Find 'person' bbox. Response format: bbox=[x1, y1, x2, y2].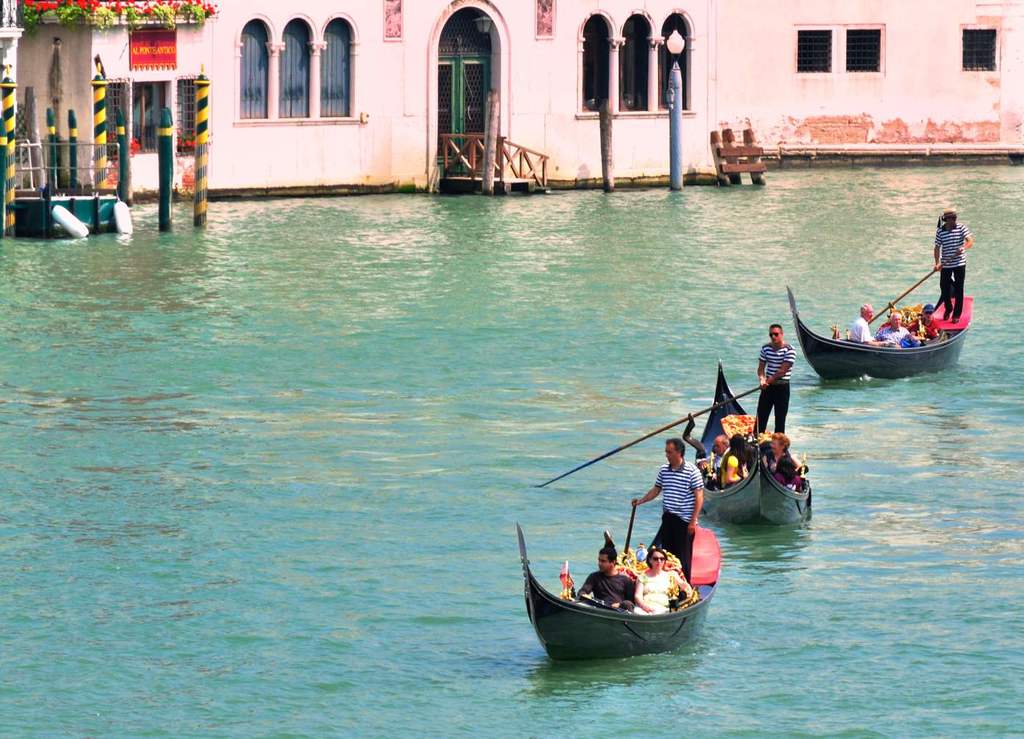
bbox=[748, 323, 797, 434].
